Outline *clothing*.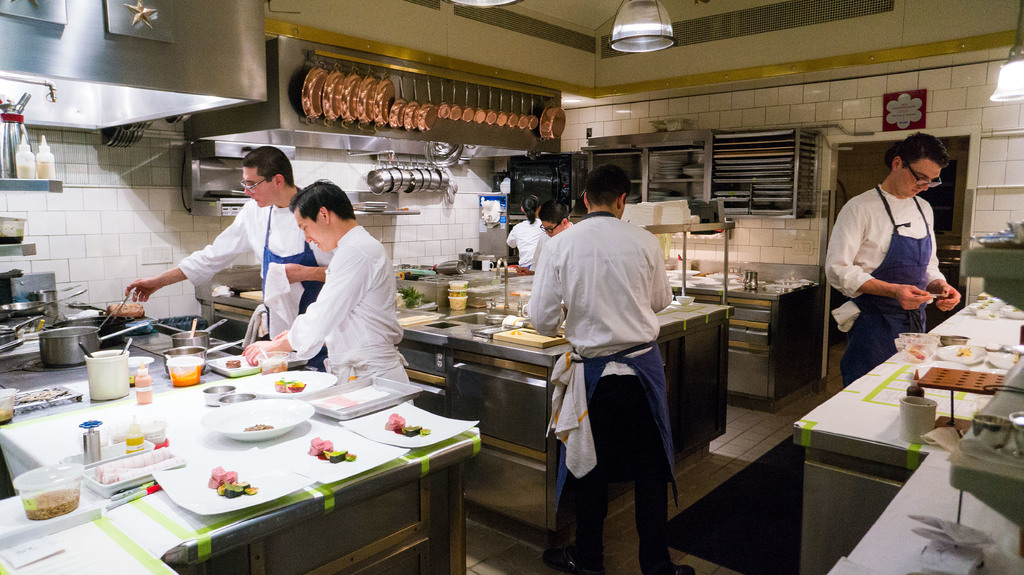
Outline: (left=175, top=206, right=327, bottom=377).
